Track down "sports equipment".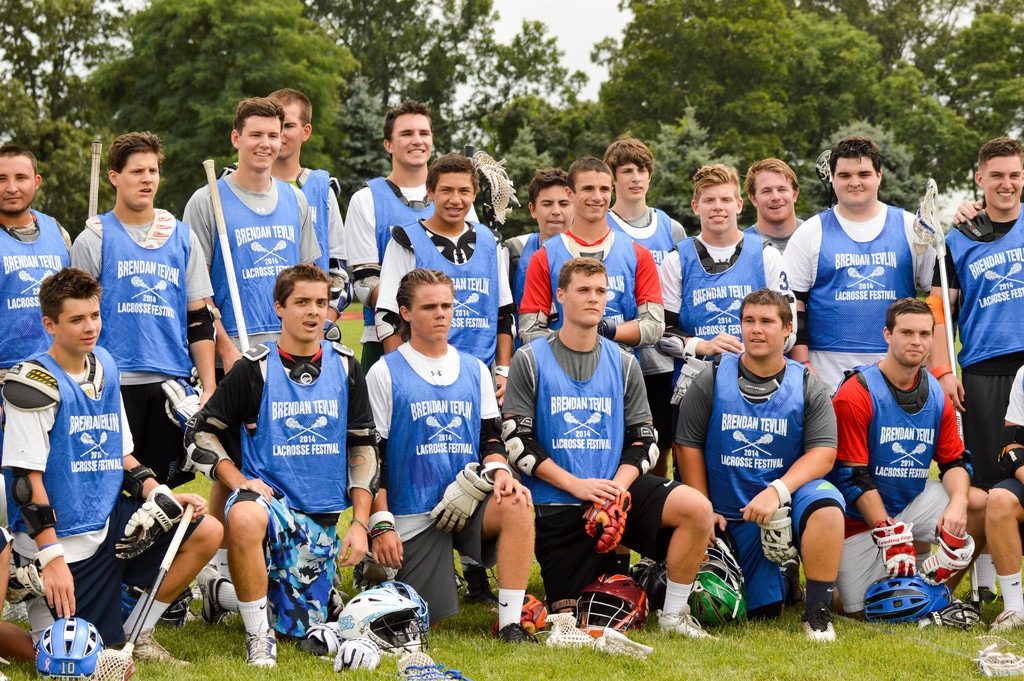
Tracked to (659,604,721,639).
